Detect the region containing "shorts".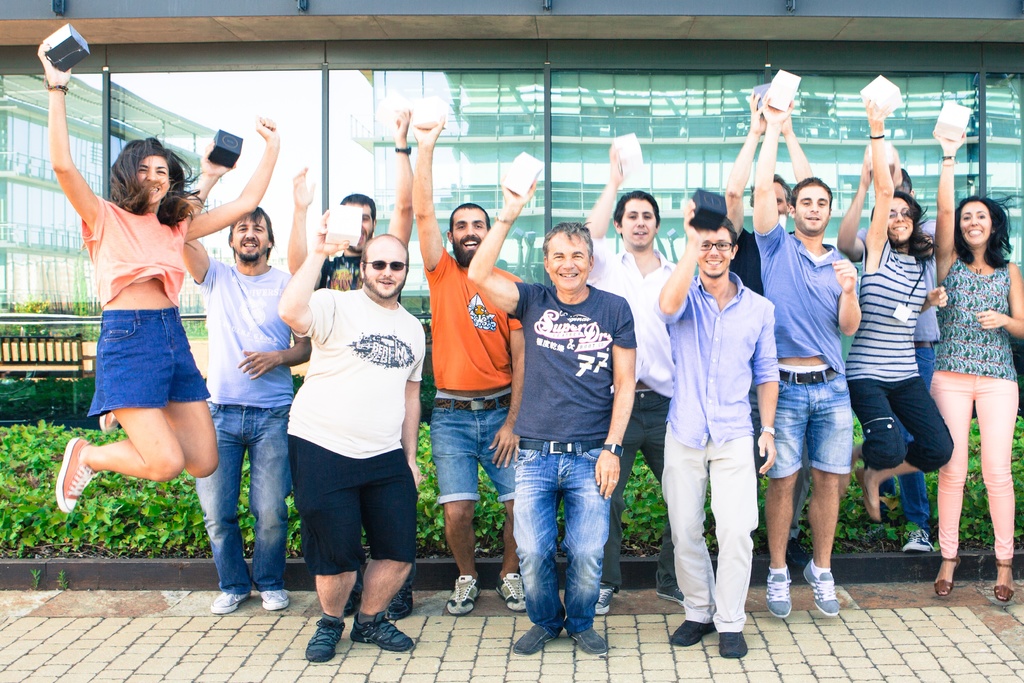
left=286, top=434, right=414, bottom=575.
